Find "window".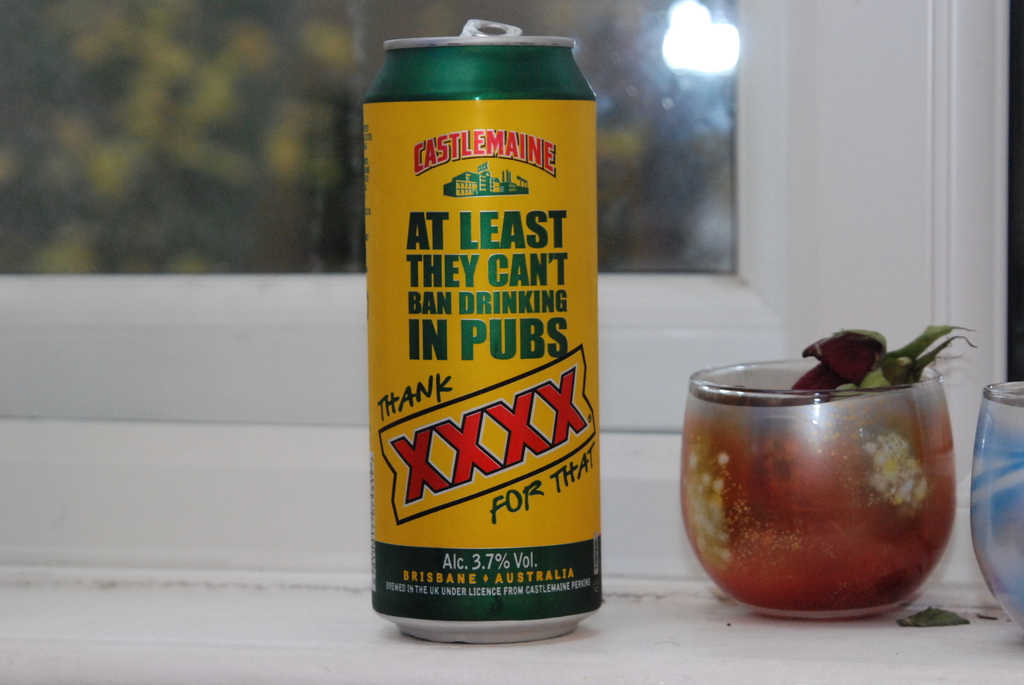
{"x1": 6, "y1": 1, "x2": 1015, "y2": 593}.
